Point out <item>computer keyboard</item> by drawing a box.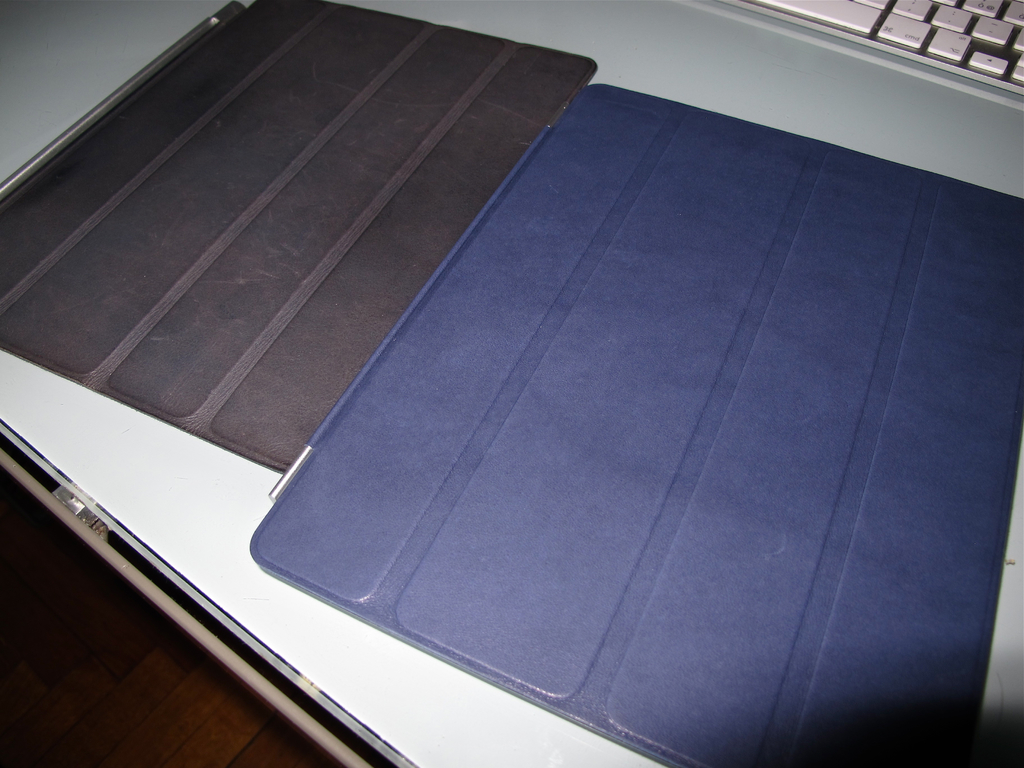
bbox=[726, 3, 1022, 99].
